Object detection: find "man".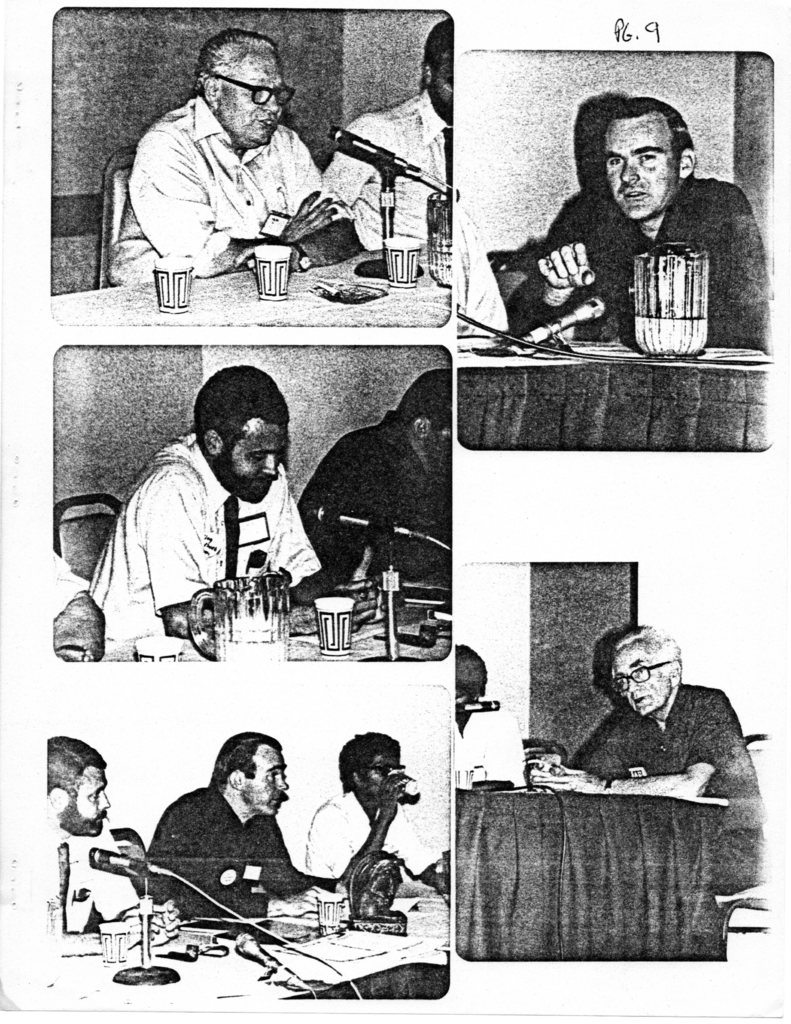
pyautogui.locateOnScreen(147, 735, 347, 917).
